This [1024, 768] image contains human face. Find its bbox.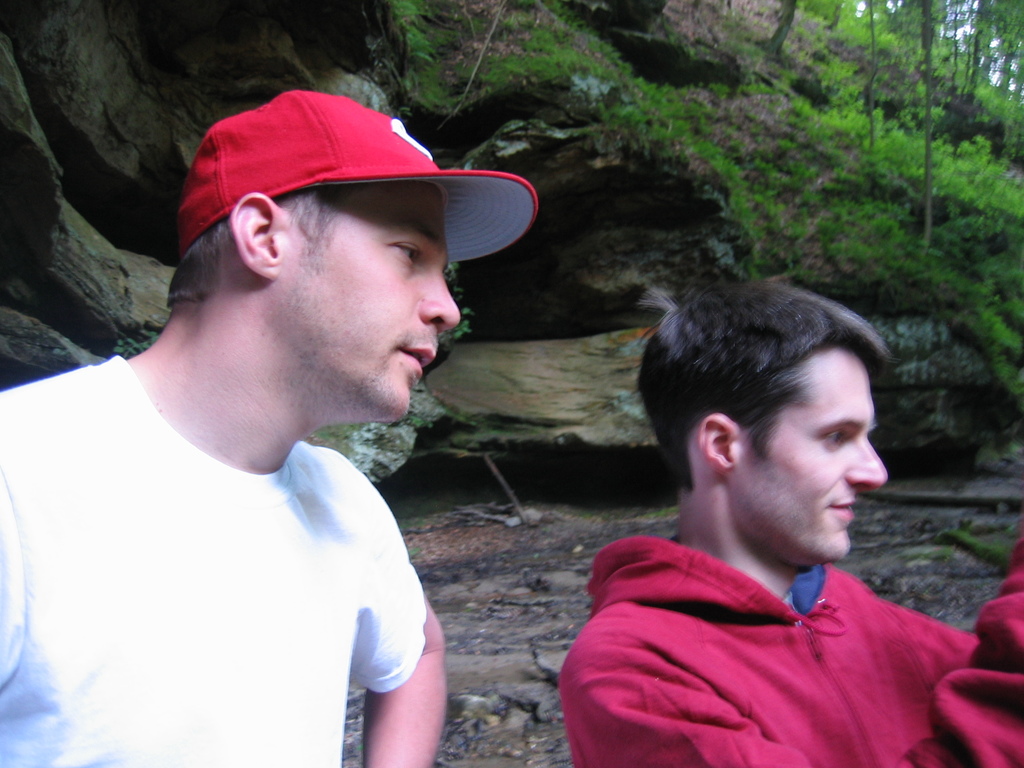
278:180:461:422.
